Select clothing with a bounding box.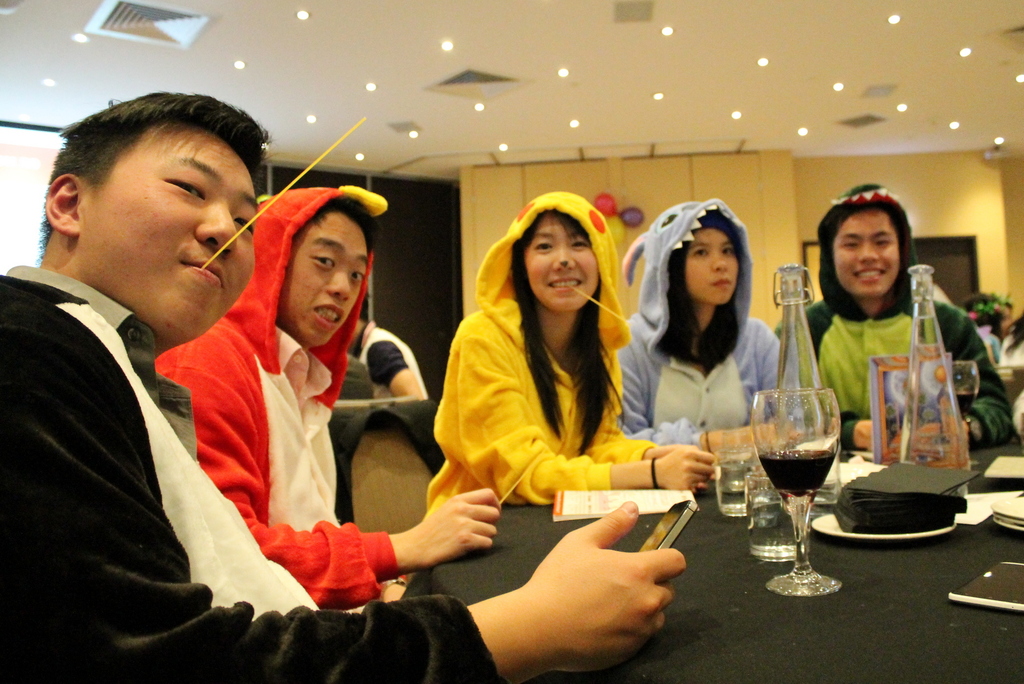
detection(415, 193, 659, 535).
